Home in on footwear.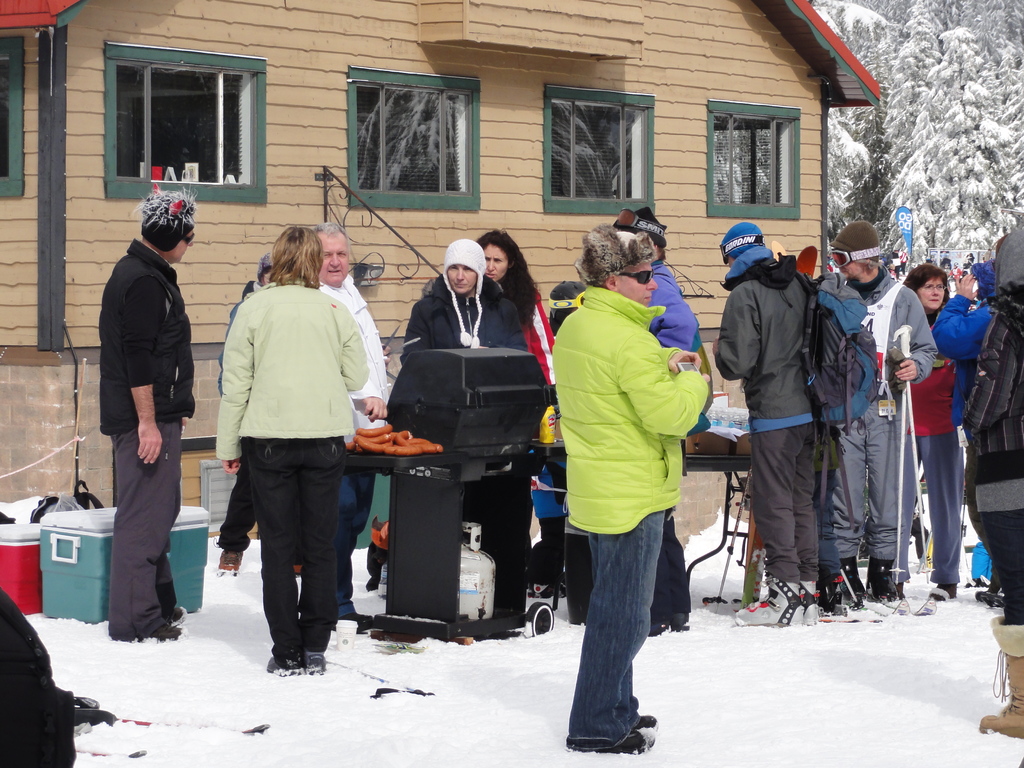
Homed in at region(123, 618, 181, 644).
